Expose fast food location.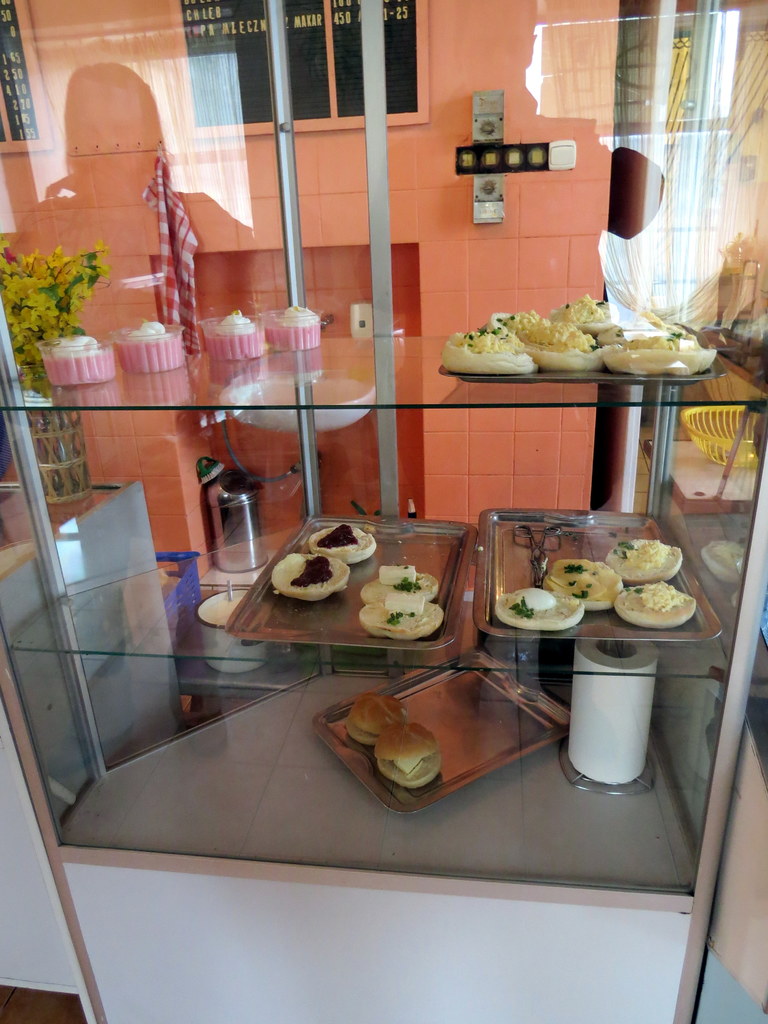
Exposed at [left=509, top=305, right=611, bottom=370].
